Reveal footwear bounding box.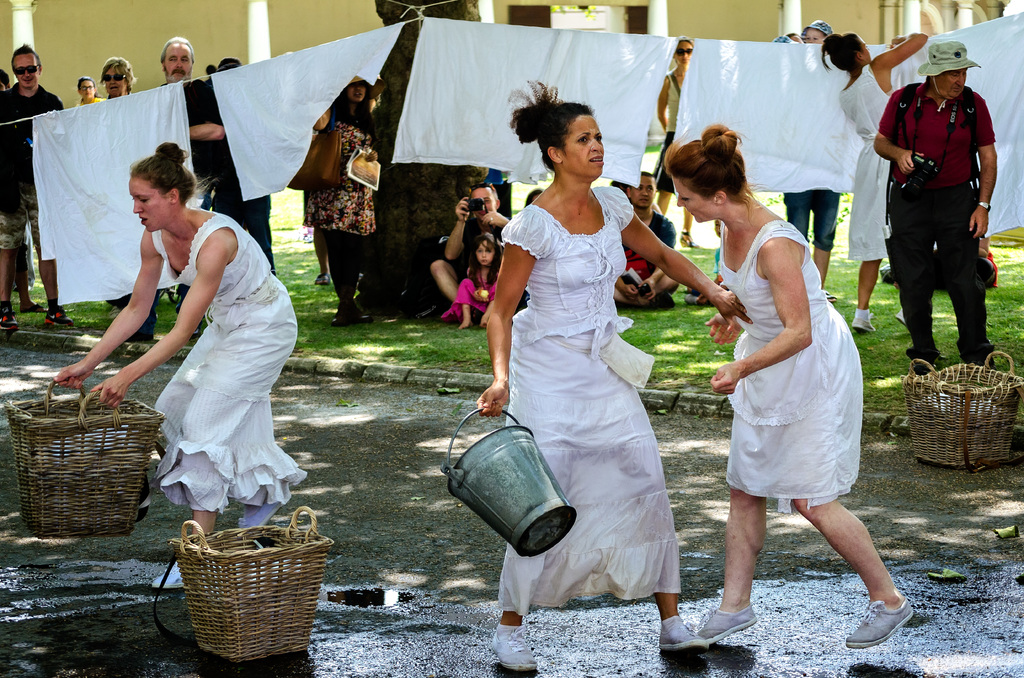
Revealed: bbox=(843, 590, 917, 647).
